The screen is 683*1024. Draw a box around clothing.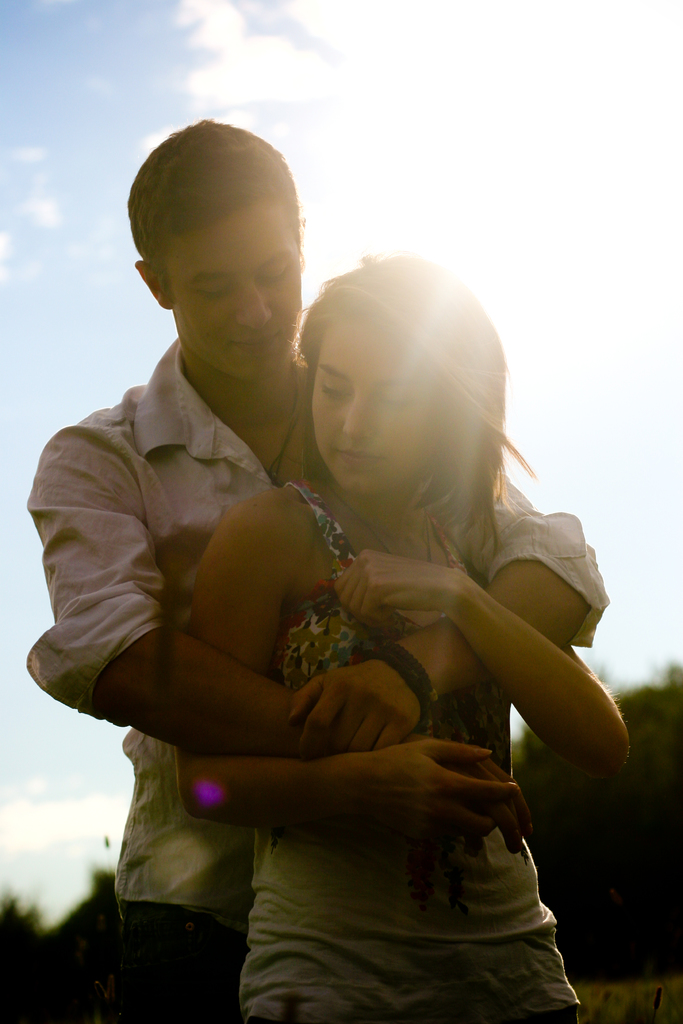
select_region(26, 335, 607, 1009).
